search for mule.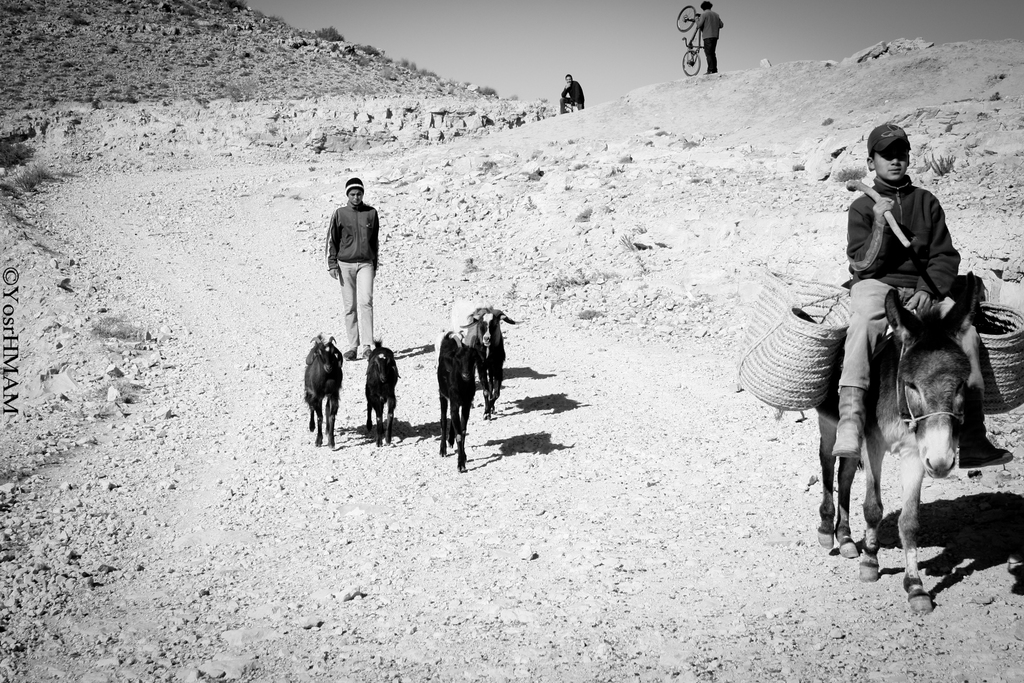
Found at region(360, 339, 396, 443).
